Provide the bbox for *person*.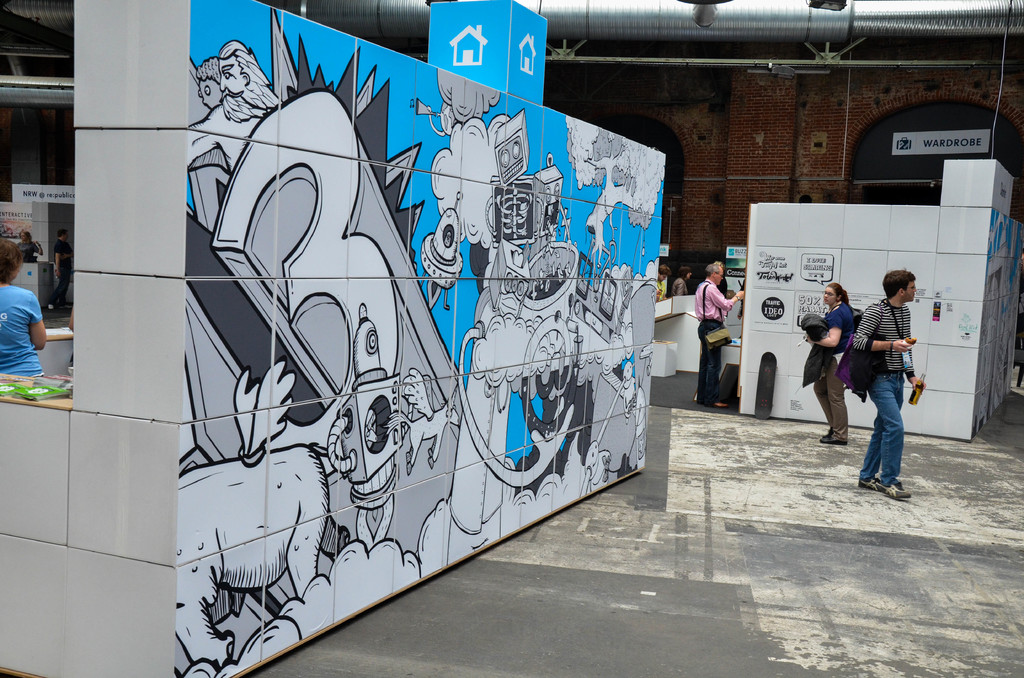
[667,262,693,303].
